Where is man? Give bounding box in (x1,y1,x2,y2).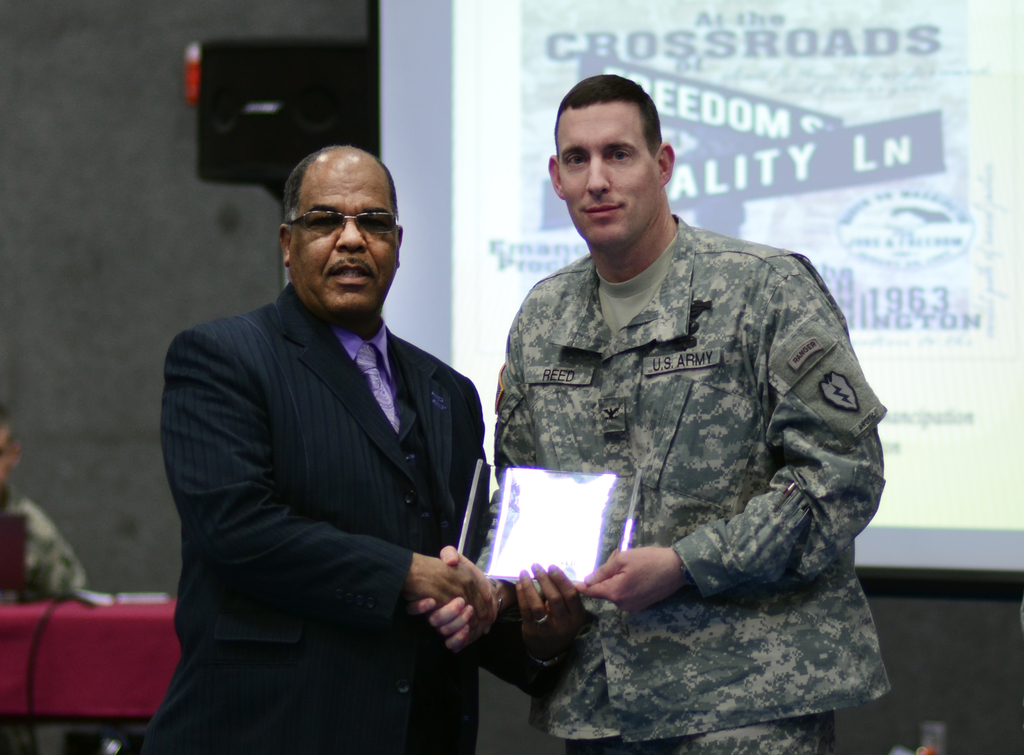
(124,139,500,754).
